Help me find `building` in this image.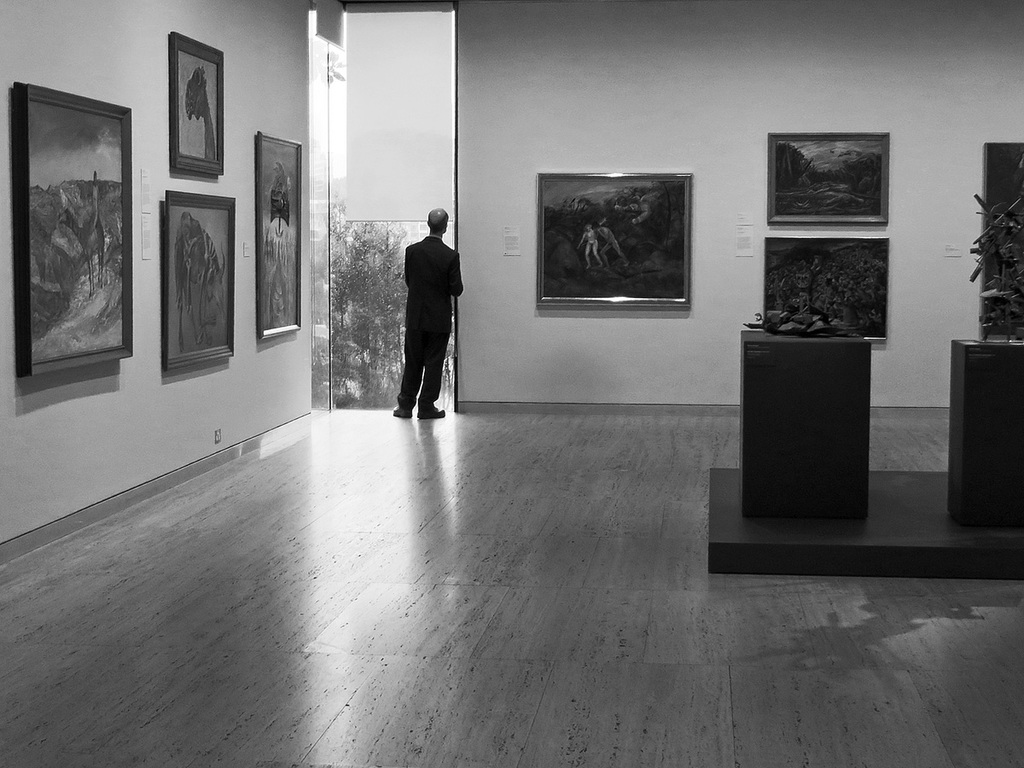
Found it: [x1=0, y1=0, x2=1023, y2=767].
